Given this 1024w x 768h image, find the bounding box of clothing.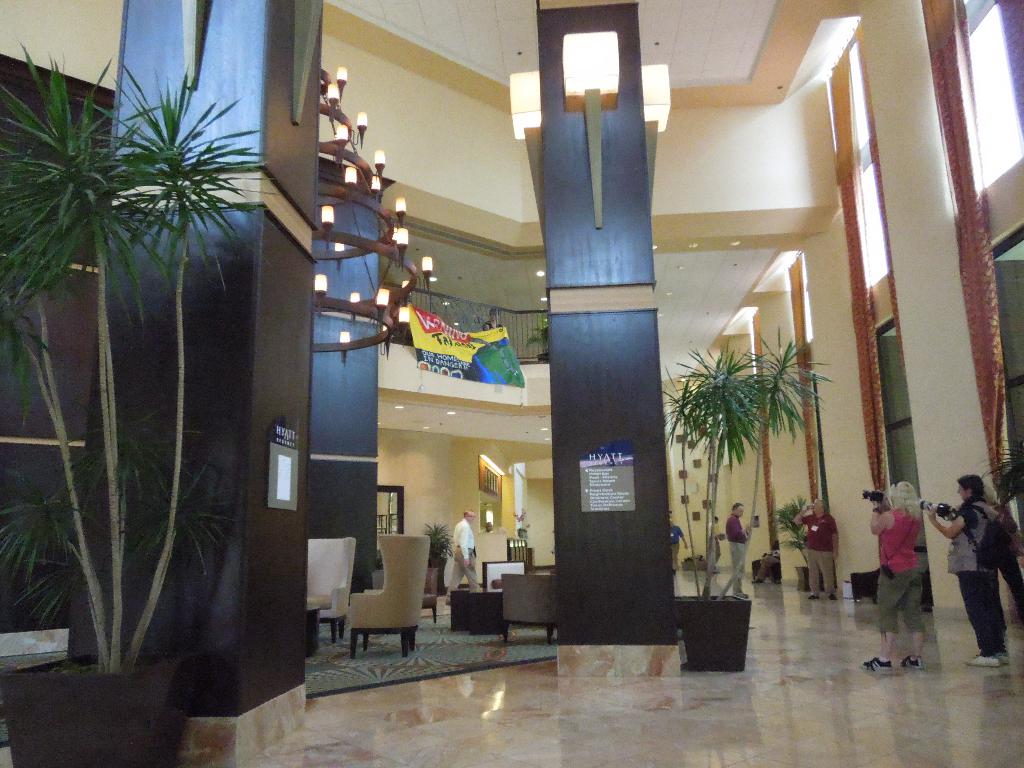
446, 517, 484, 600.
